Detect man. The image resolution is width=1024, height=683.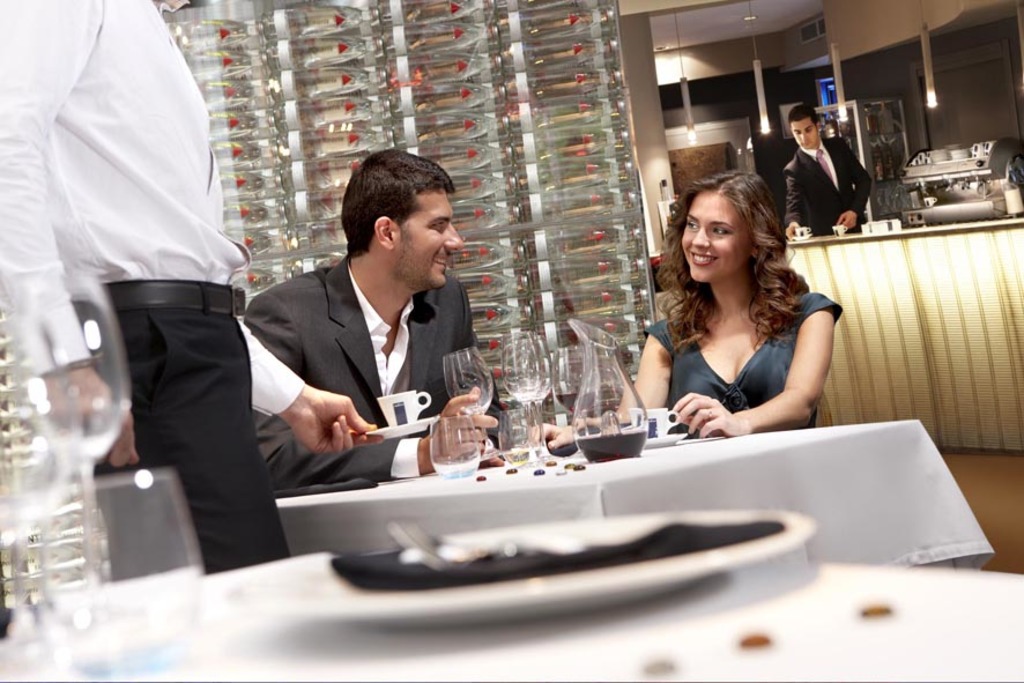
bbox=(0, 0, 391, 589).
